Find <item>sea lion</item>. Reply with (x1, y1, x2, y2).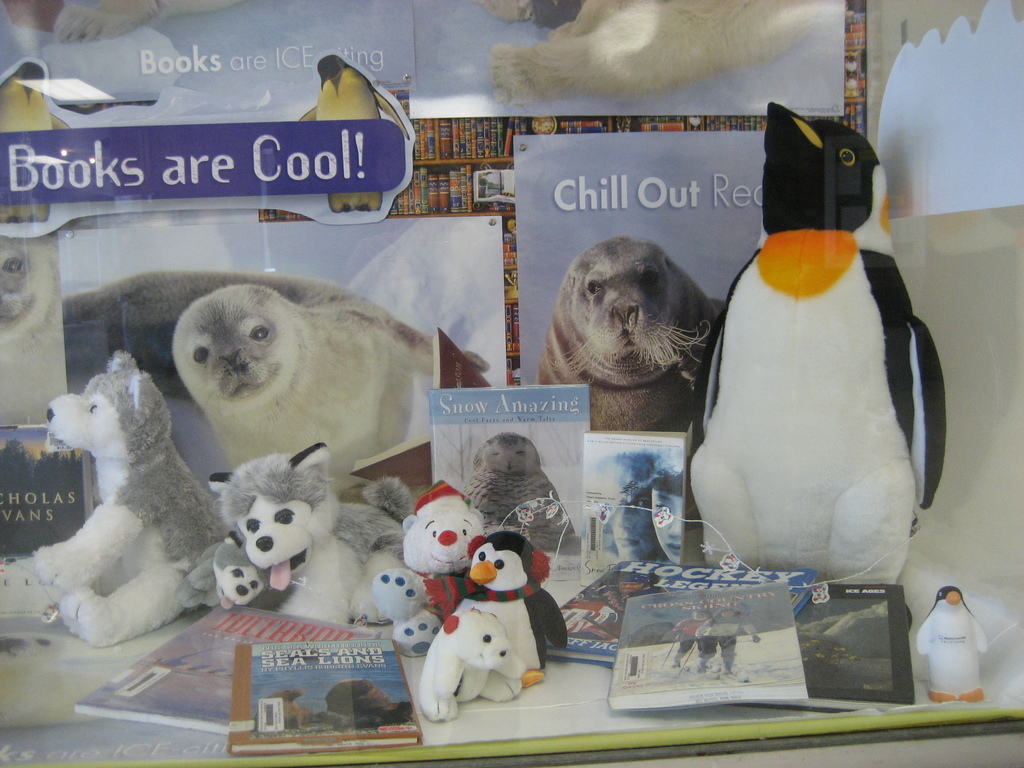
(0, 225, 76, 424).
